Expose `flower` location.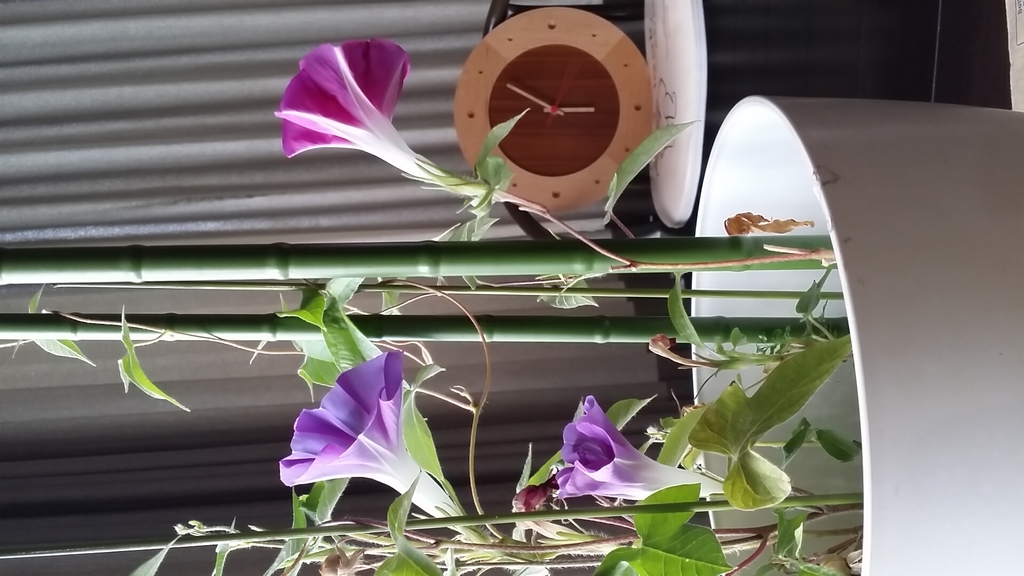
Exposed at (x1=279, y1=346, x2=463, y2=526).
